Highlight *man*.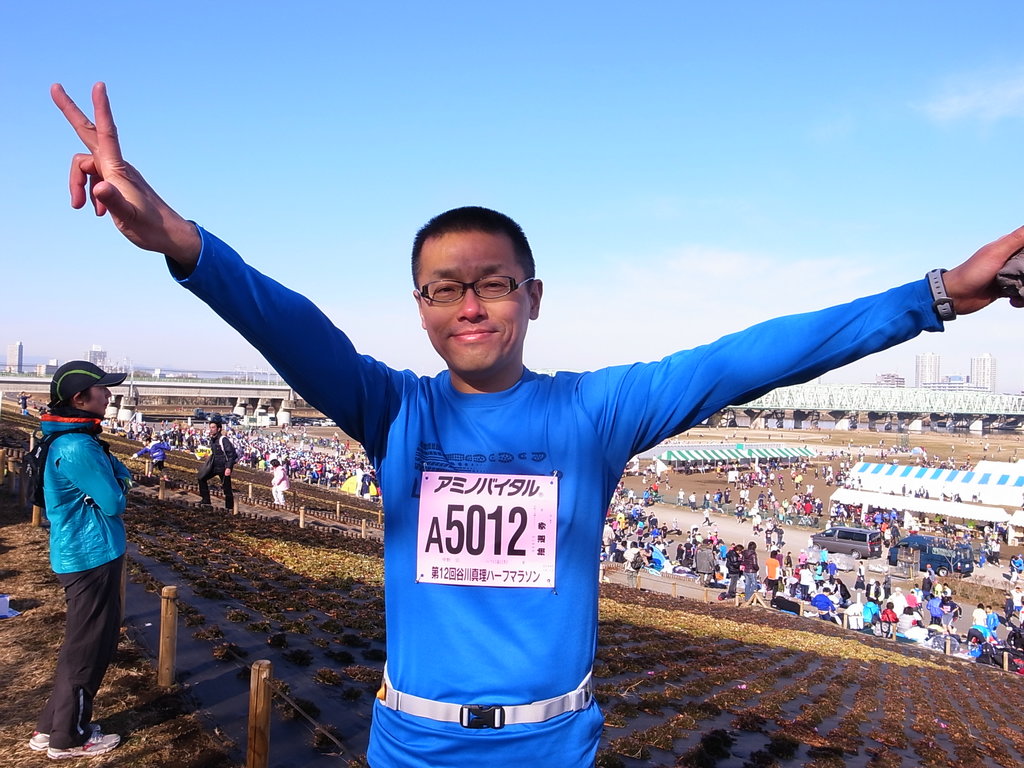
Highlighted region: select_region(693, 510, 714, 524).
